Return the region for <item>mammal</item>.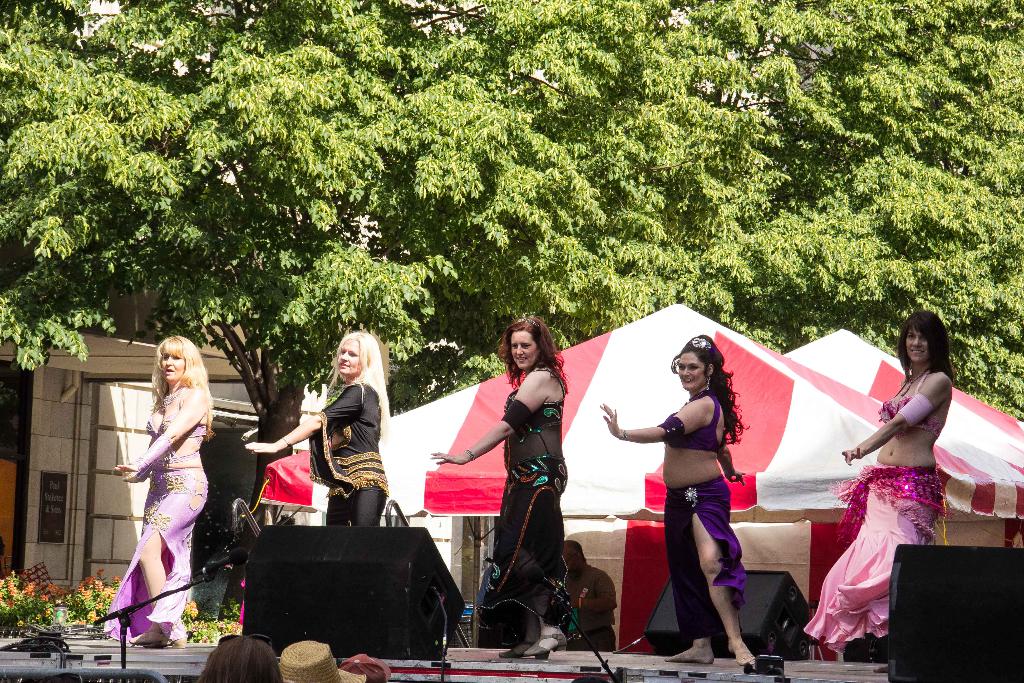
[left=800, top=305, right=957, bottom=662].
